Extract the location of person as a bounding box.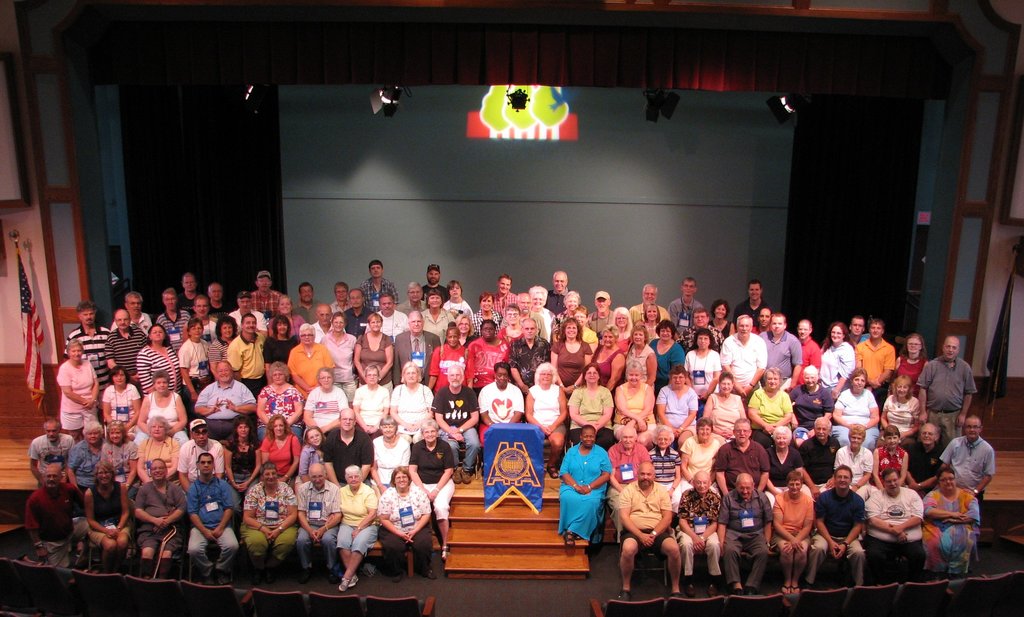
157,288,191,352.
